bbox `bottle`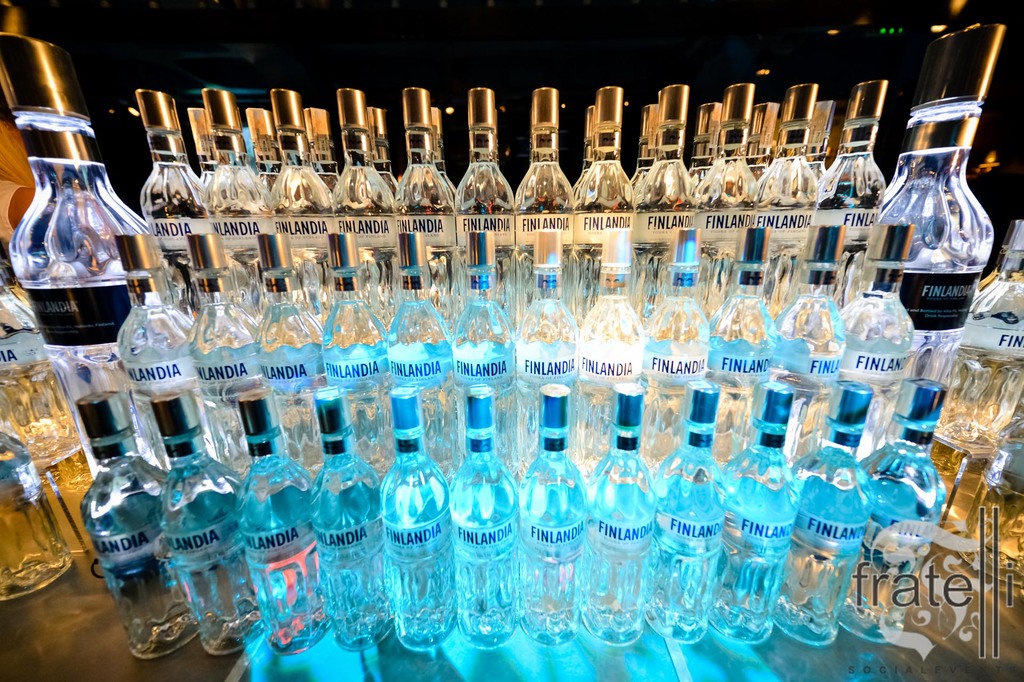
box(81, 384, 202, 660)
